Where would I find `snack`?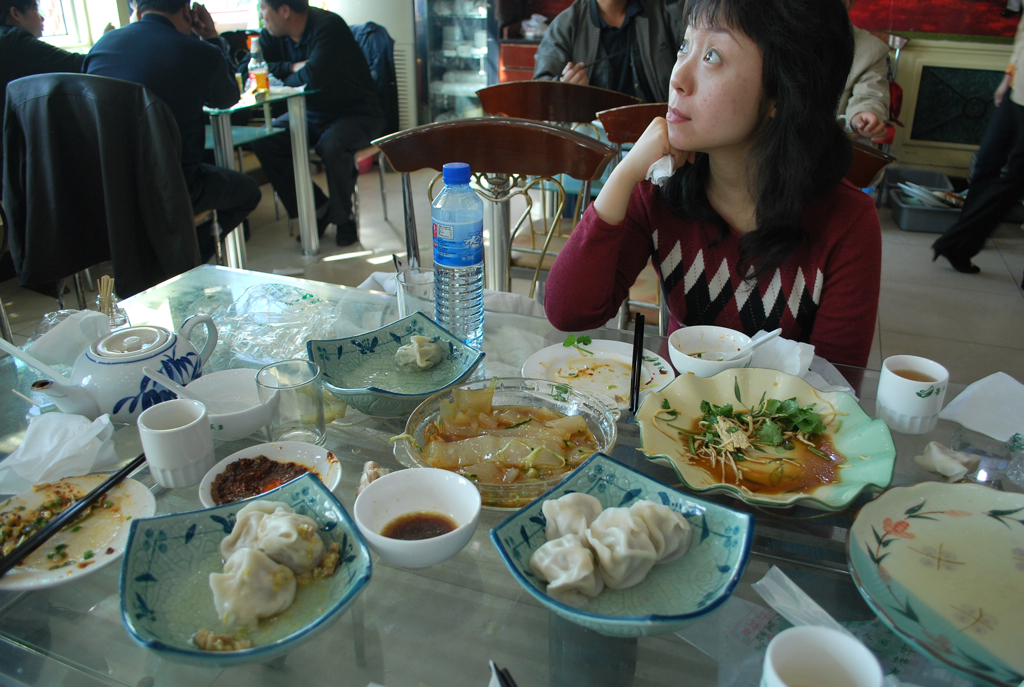
At <region>397, 345, 413, 366</region>.
